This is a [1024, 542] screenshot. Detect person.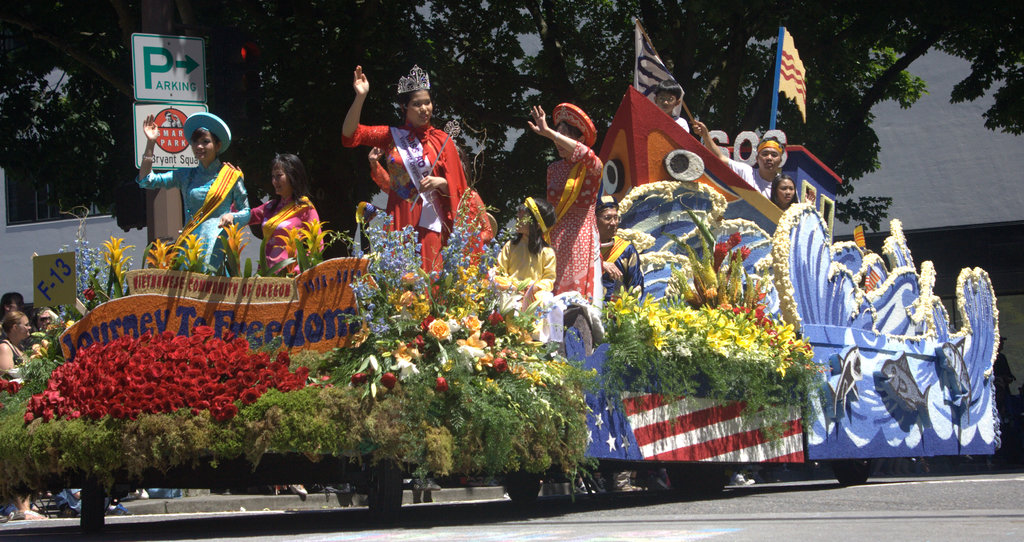
l=250, t=147, r=325, b=277.
